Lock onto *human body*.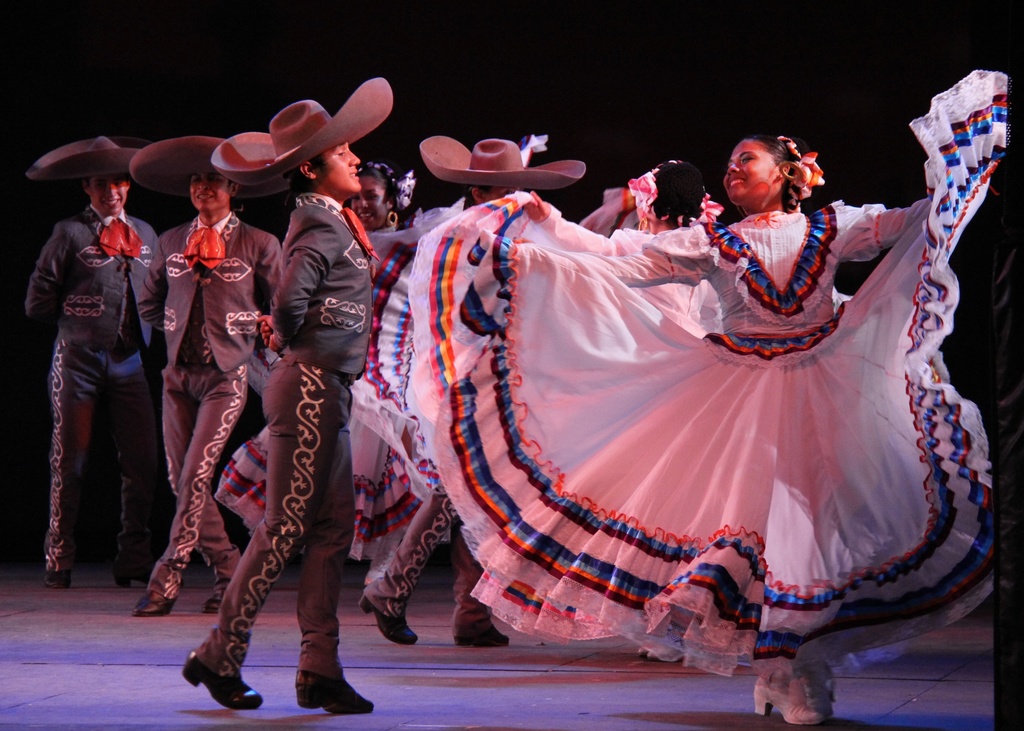
Locked: x1=130 y1=217 x2=283 y2=617.
